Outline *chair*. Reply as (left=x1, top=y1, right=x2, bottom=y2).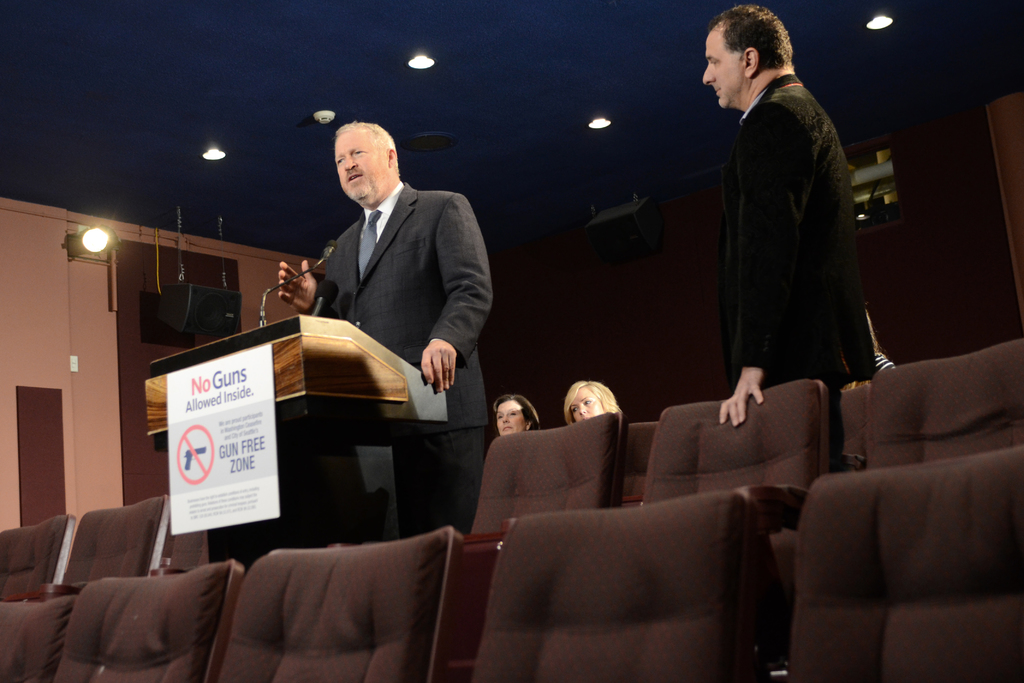
(left=47, top=556, right=241, bottom=682).
